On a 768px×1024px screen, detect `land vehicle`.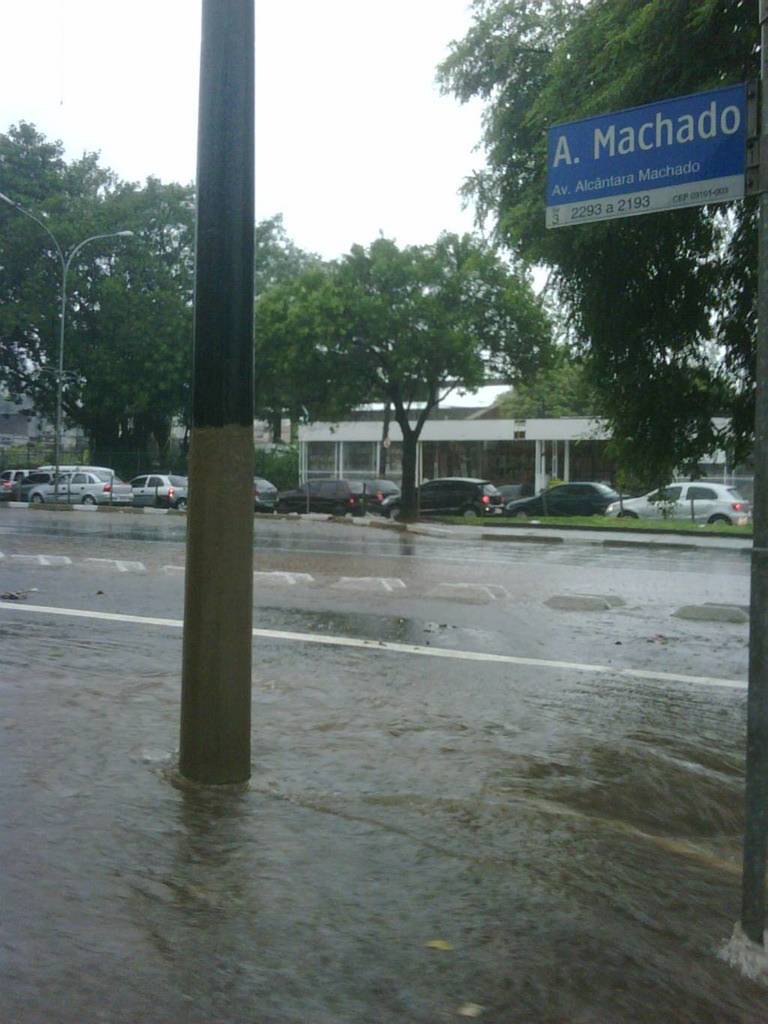
373 476 394 499.
